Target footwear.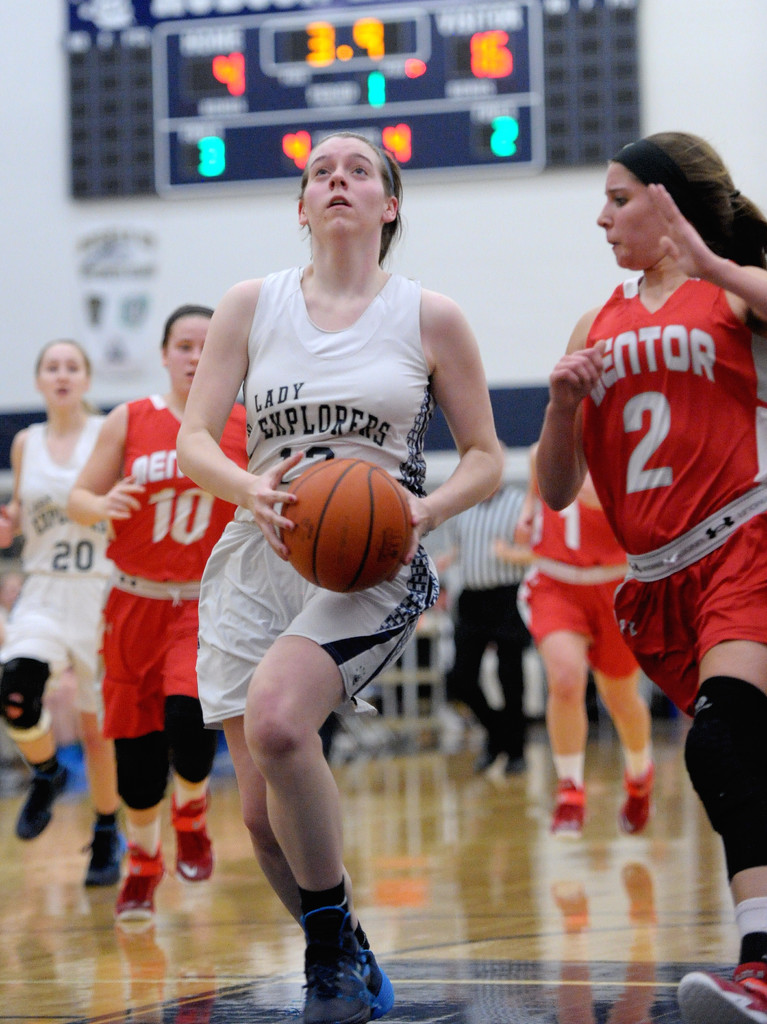
Target region: bbox=(6, 762, 78, 846).
